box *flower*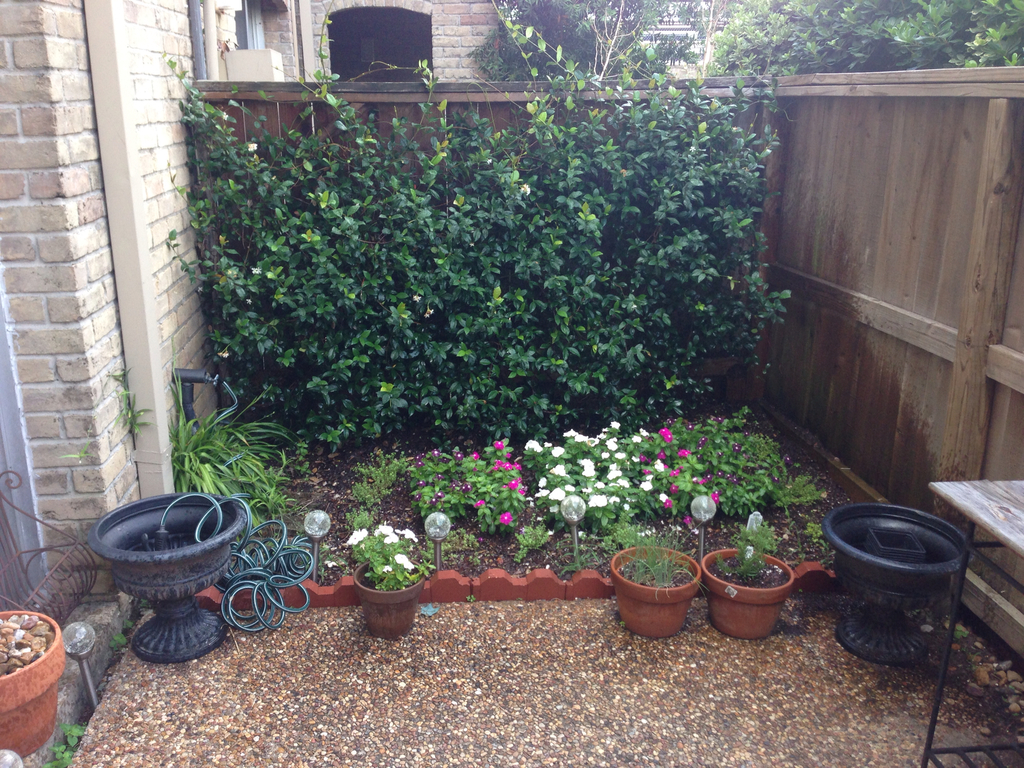
476 497 491 509
